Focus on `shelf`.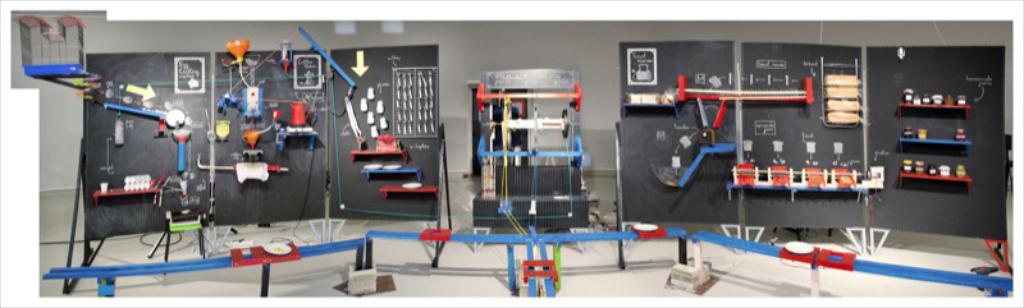
Focused at detection(90, 183, 156, 203).
